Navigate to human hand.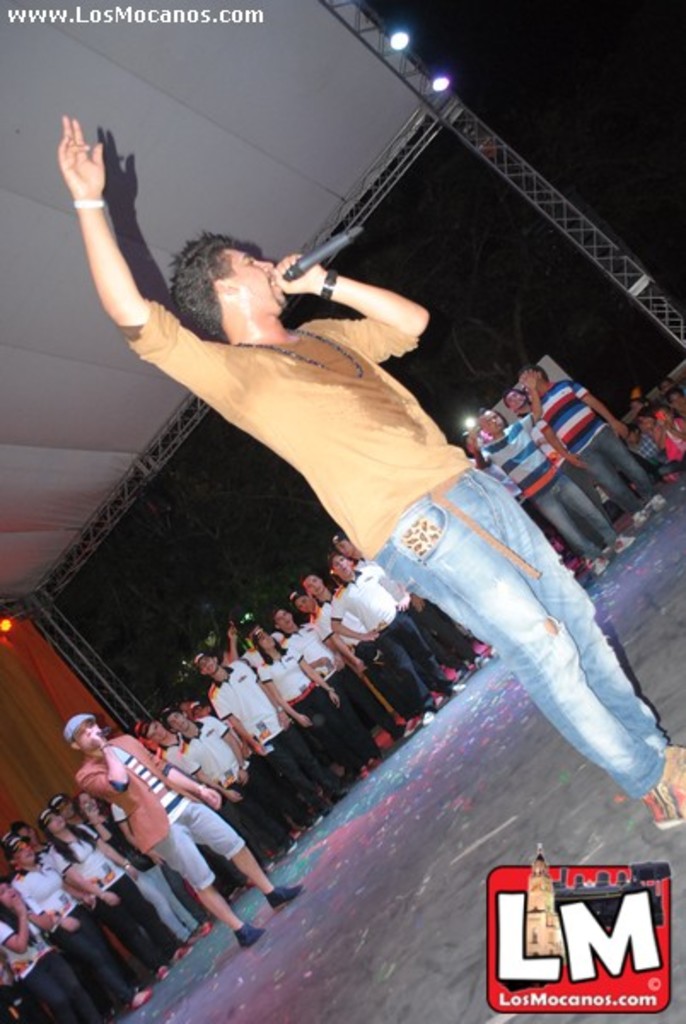
Navigation target: bbox(565, 449, 589, 468).
